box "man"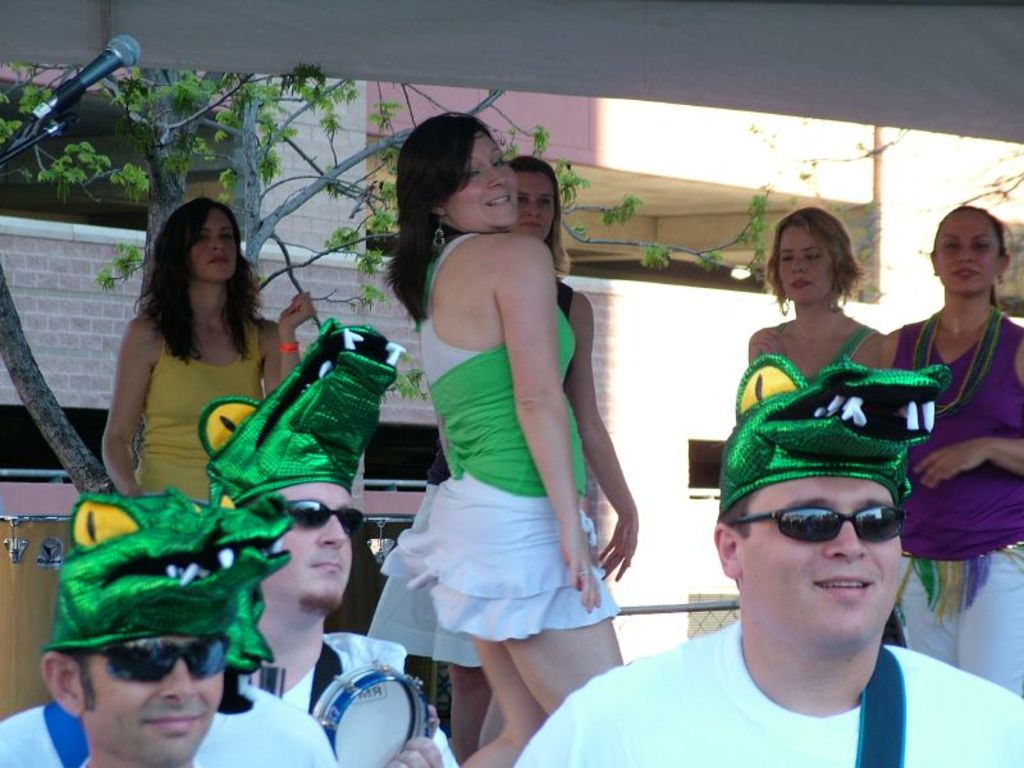
(left=585, top=380, right=989, bottom=763)
